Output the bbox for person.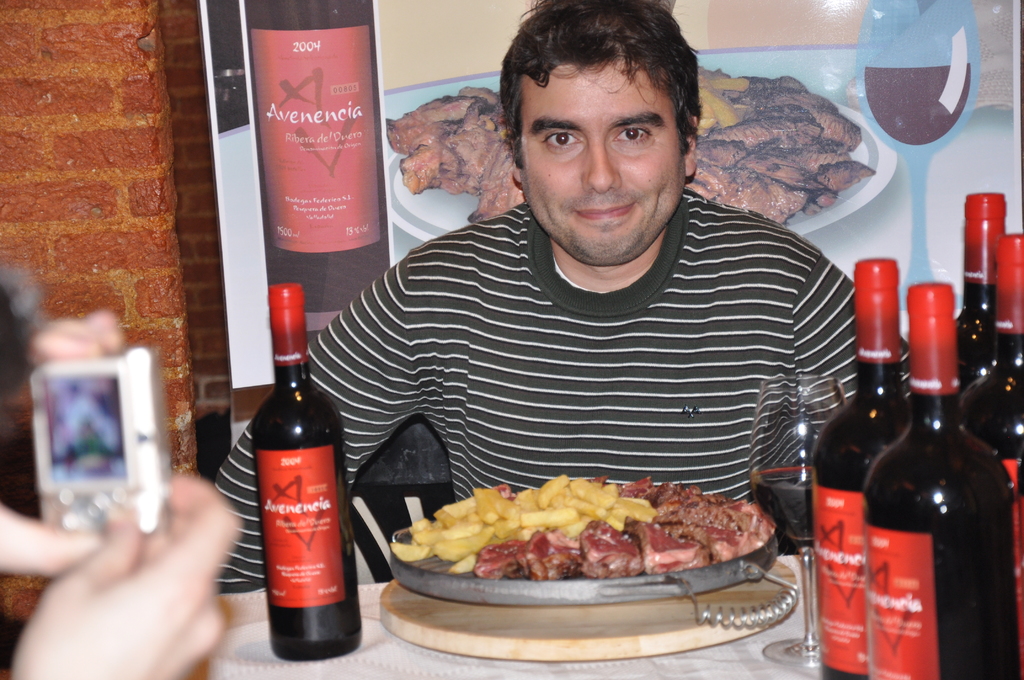
bbox(1, 260, 236, 679).
